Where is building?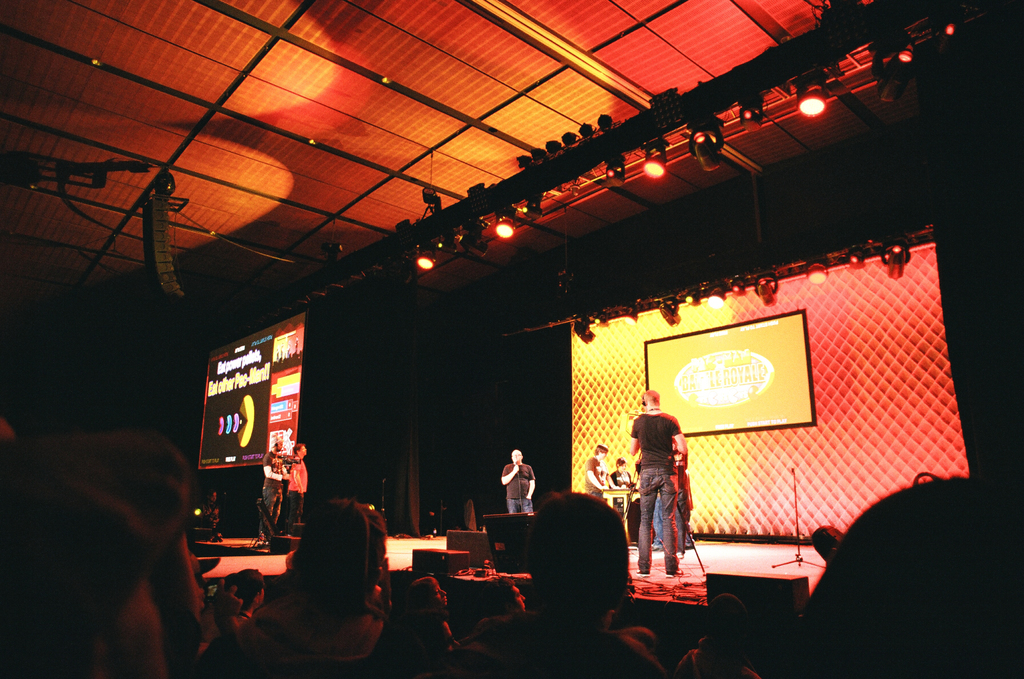
box(0, 0, 1023, 678).
